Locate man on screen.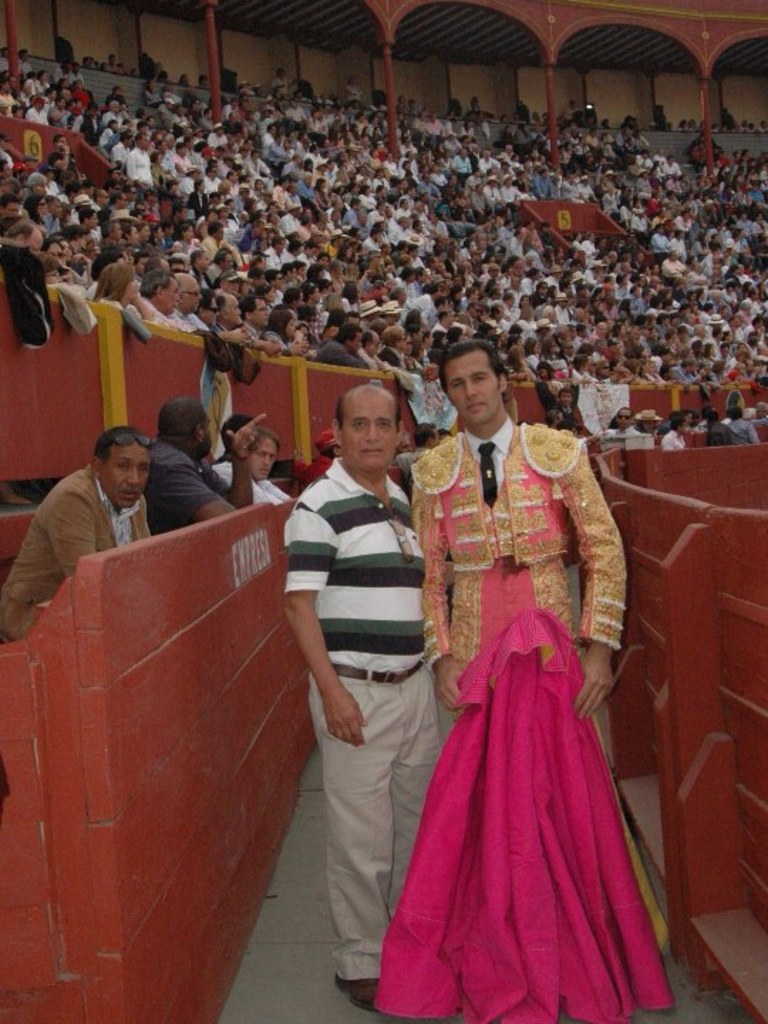
On screen at 375 326 404 368.
